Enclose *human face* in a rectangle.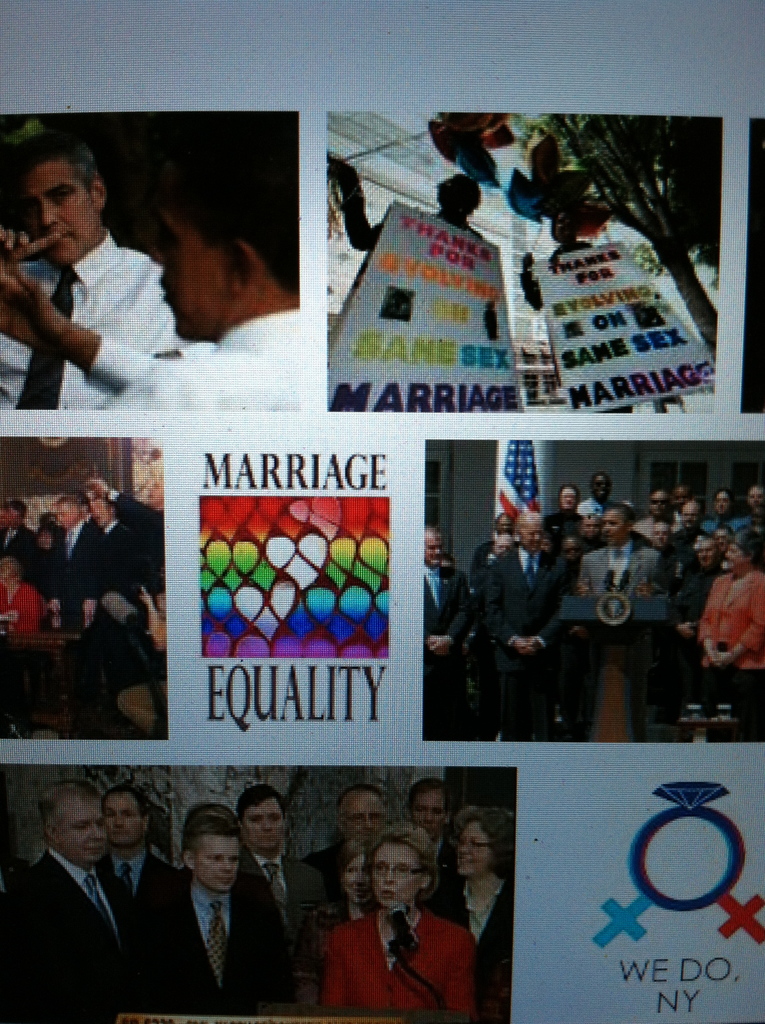
left=61, top=799, right=96, bottom=862.
